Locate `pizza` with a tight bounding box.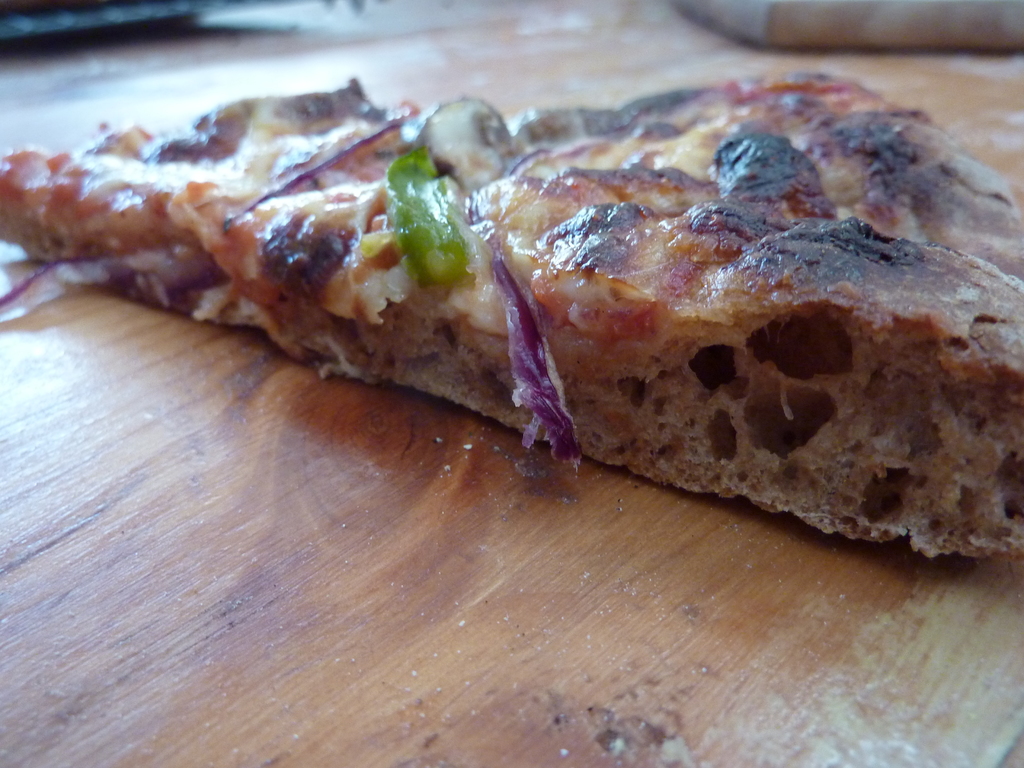
<region>31, 81, 1023, 587</region>.
